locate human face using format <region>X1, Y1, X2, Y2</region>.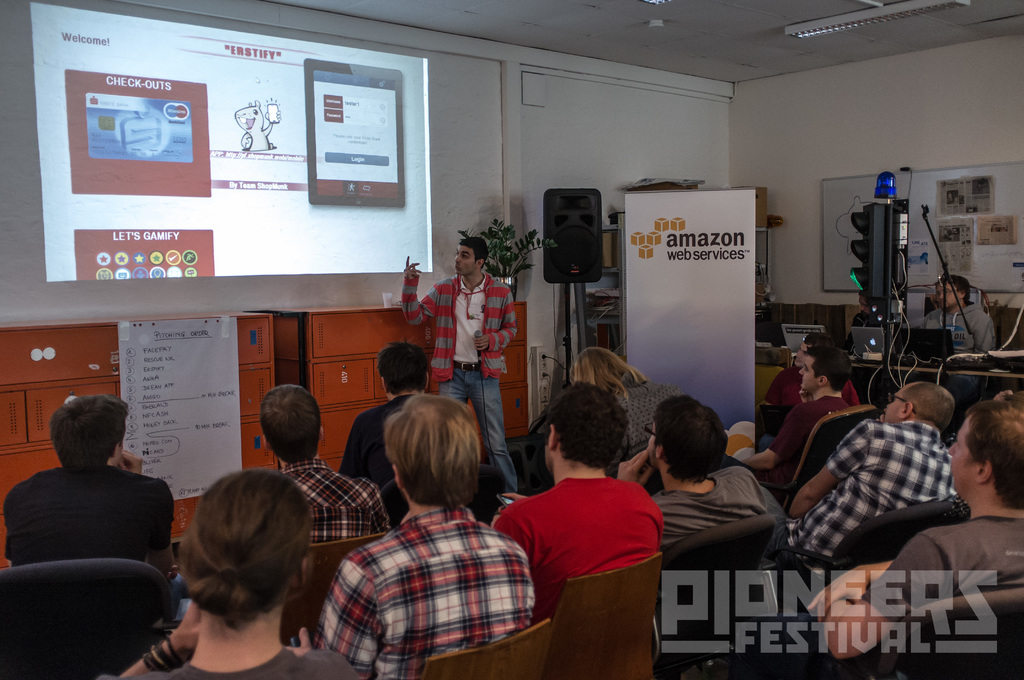
<region>947, 420, 978, 504</region>.
